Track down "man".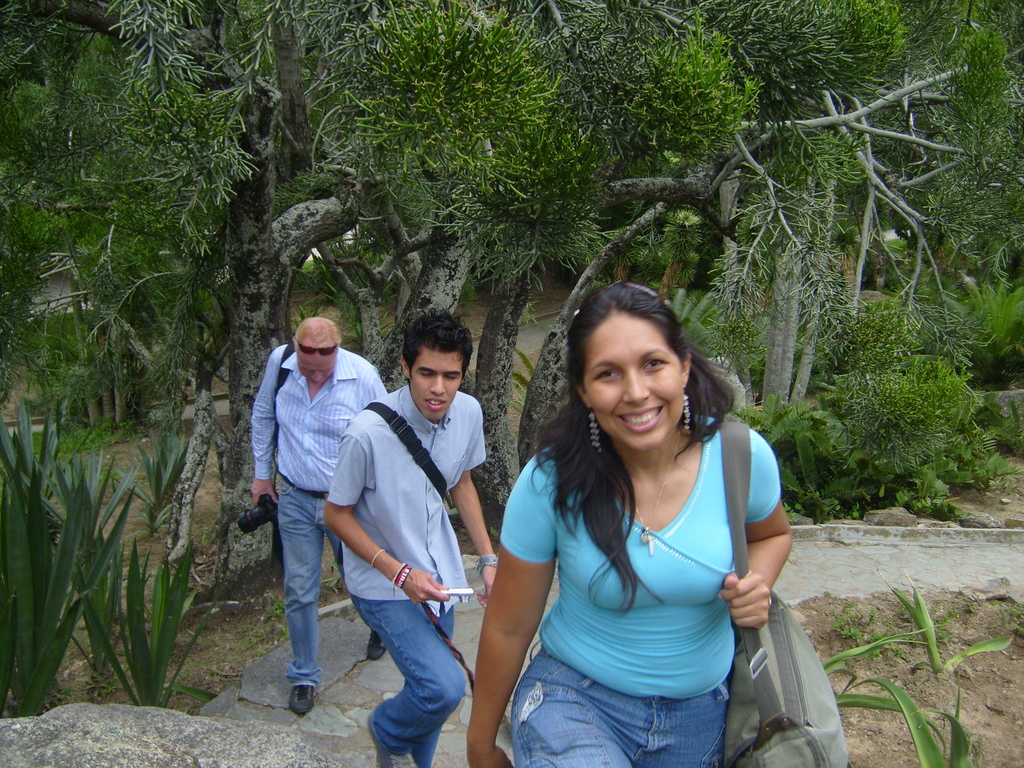
Tracked to locate(309, 304, 492, 754).
